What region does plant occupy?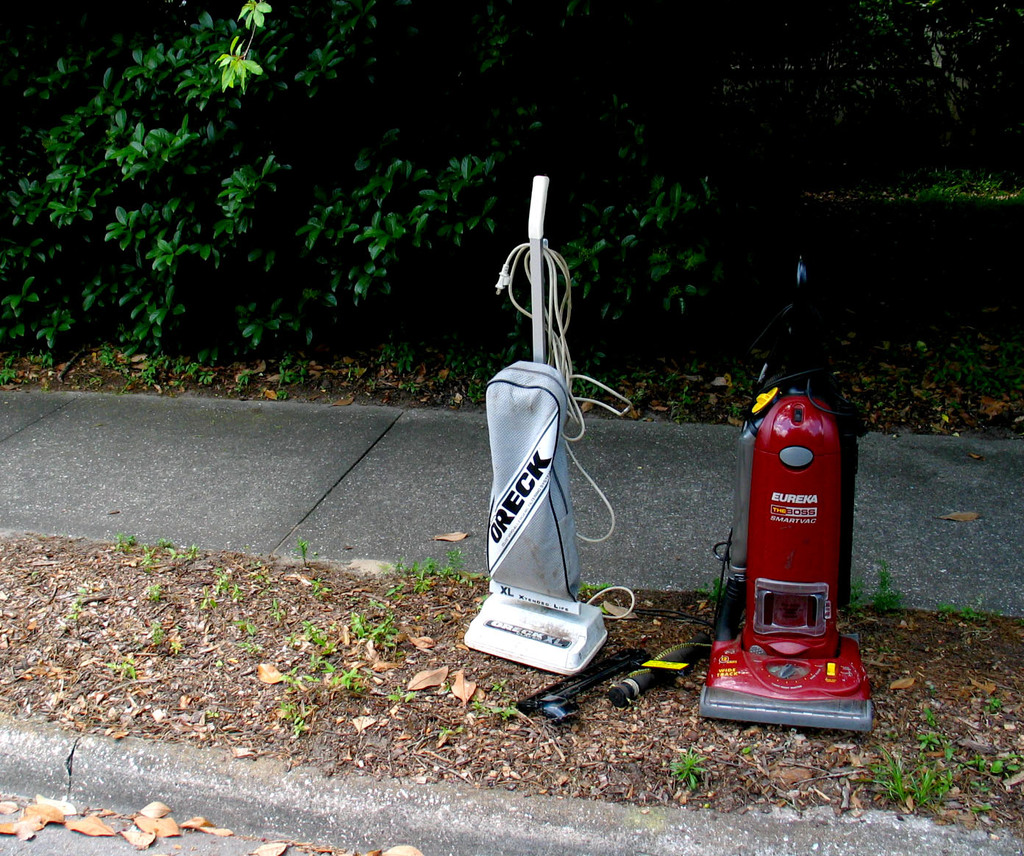
region(463, 700, 498, 713).
